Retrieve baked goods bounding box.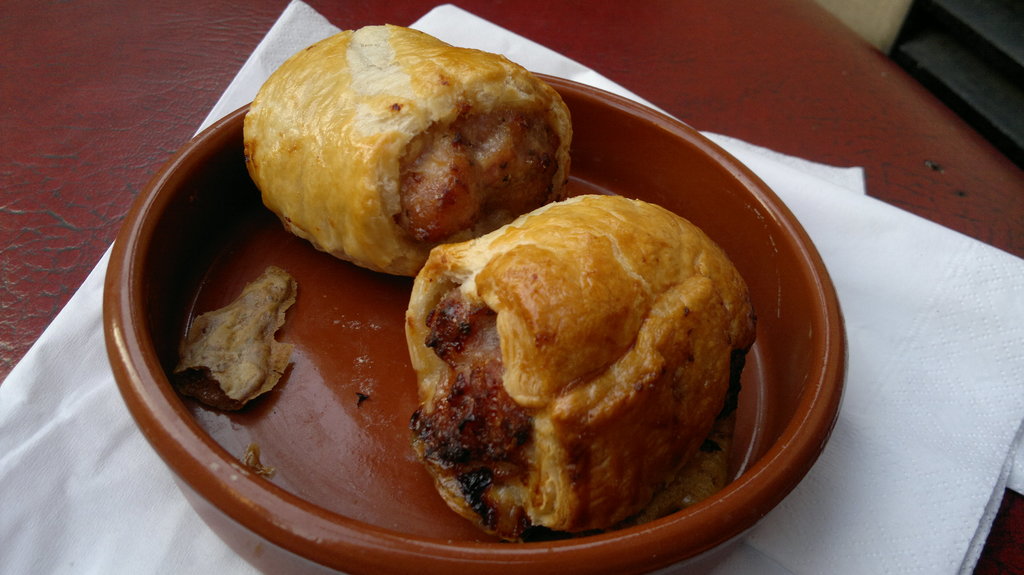
Bounding box: select_region(243, 20, 570, 272).
